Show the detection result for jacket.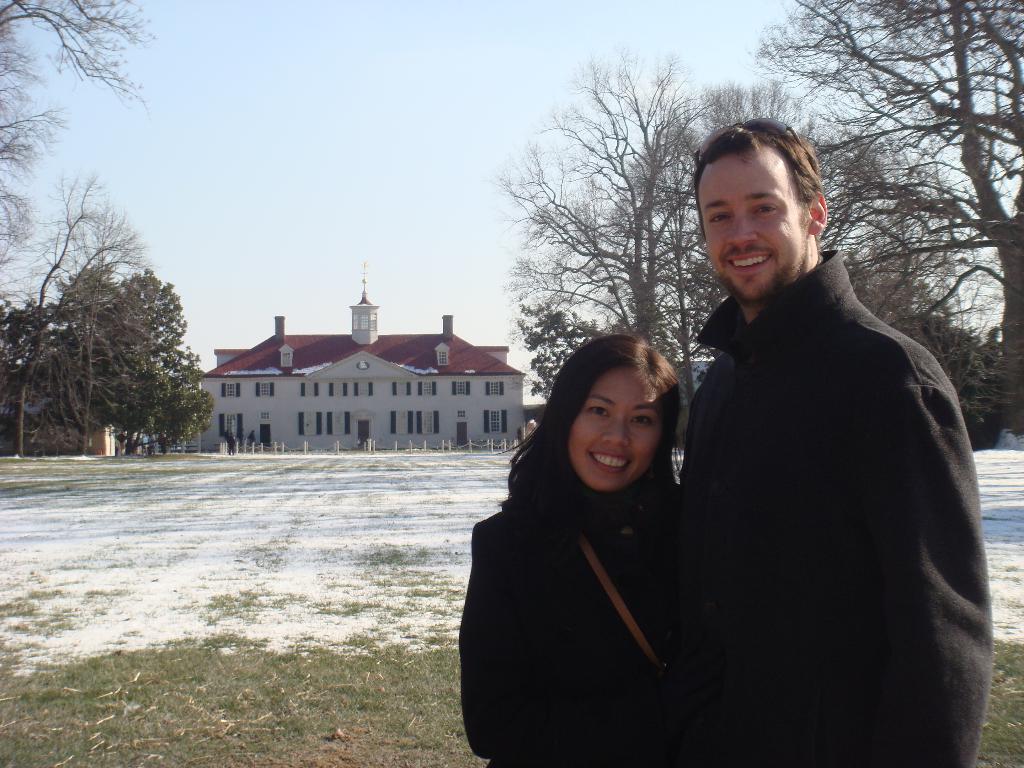
box=[629, 187, 980, 731].
